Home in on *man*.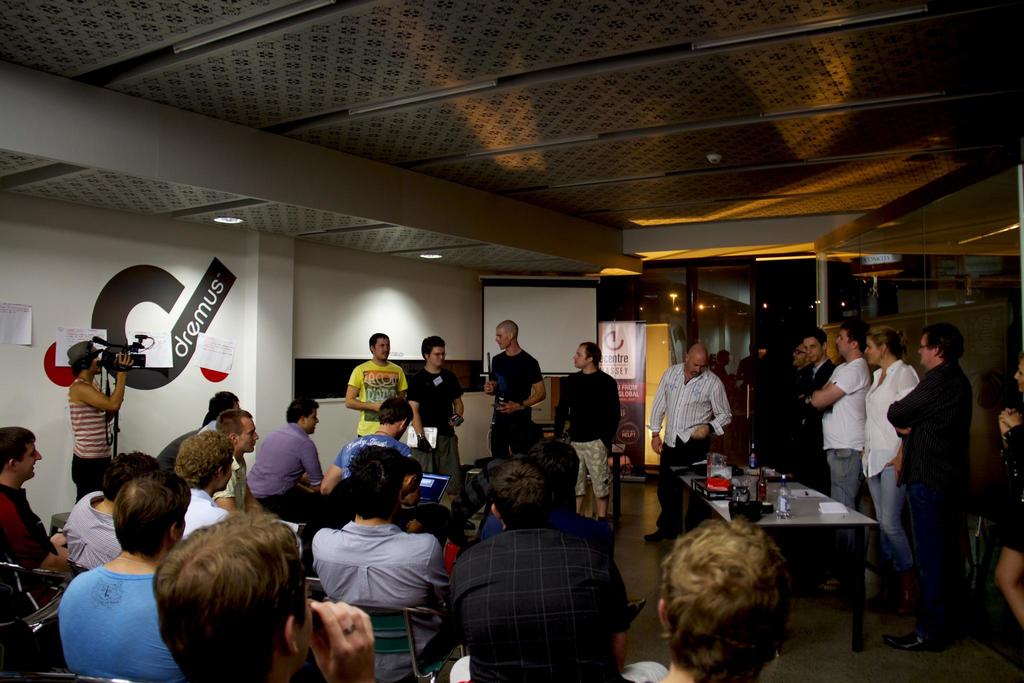
Homed in at box=[65, 337, 129, 486].
